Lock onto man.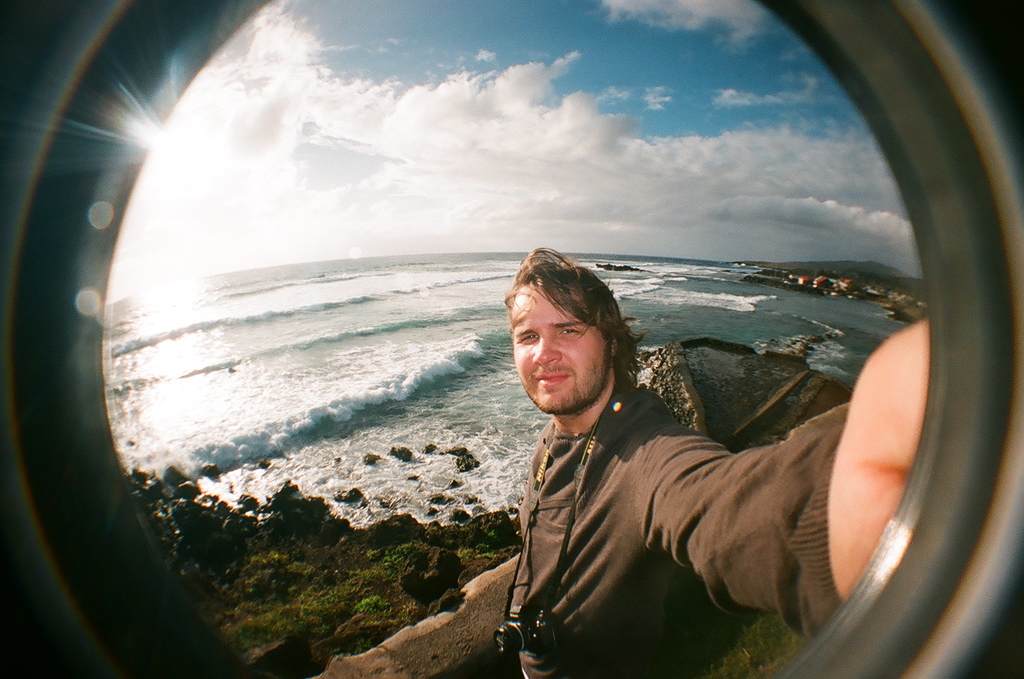
Locked: bbox(493, 247, 929, 678).
